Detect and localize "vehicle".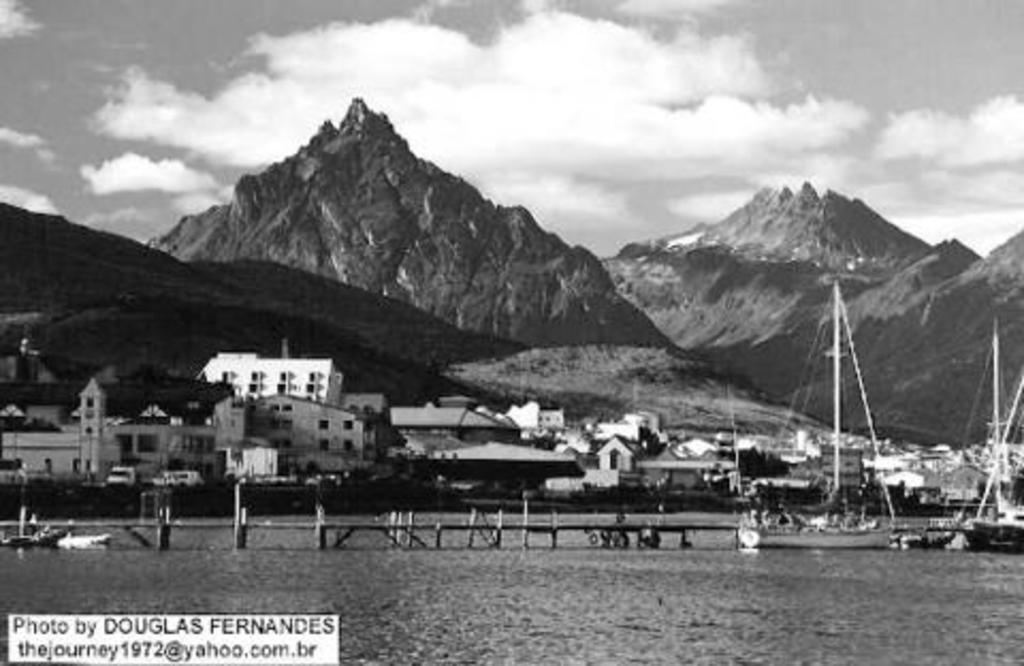
Localized at x1=892, y1=303, x2=1022, y2=570.
